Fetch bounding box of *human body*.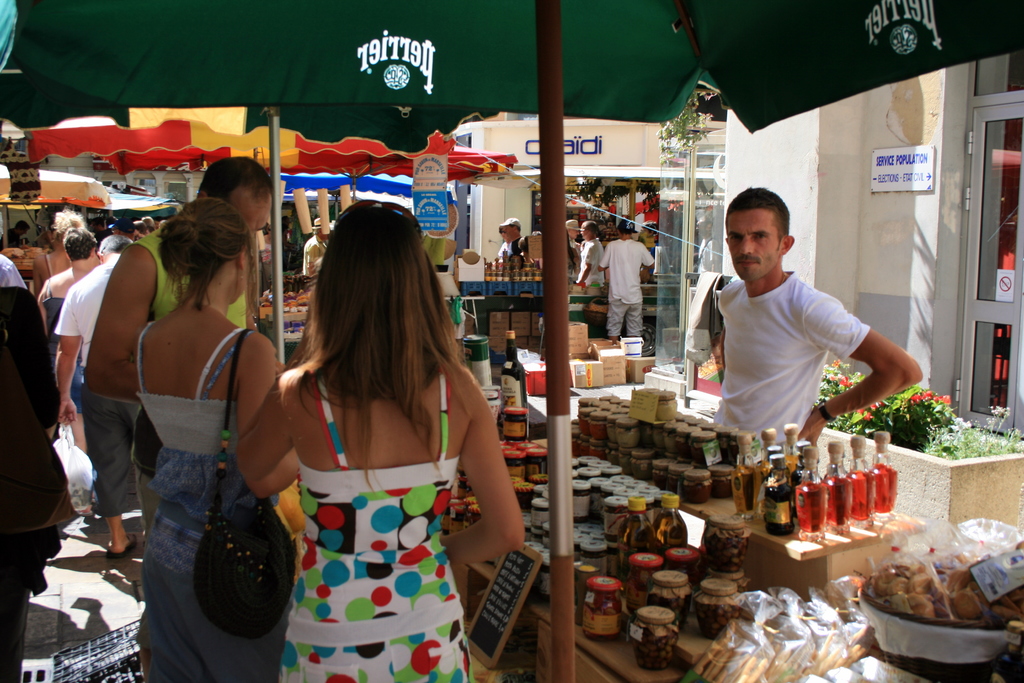
Bbox: detection(703, 198, 918, 491).
